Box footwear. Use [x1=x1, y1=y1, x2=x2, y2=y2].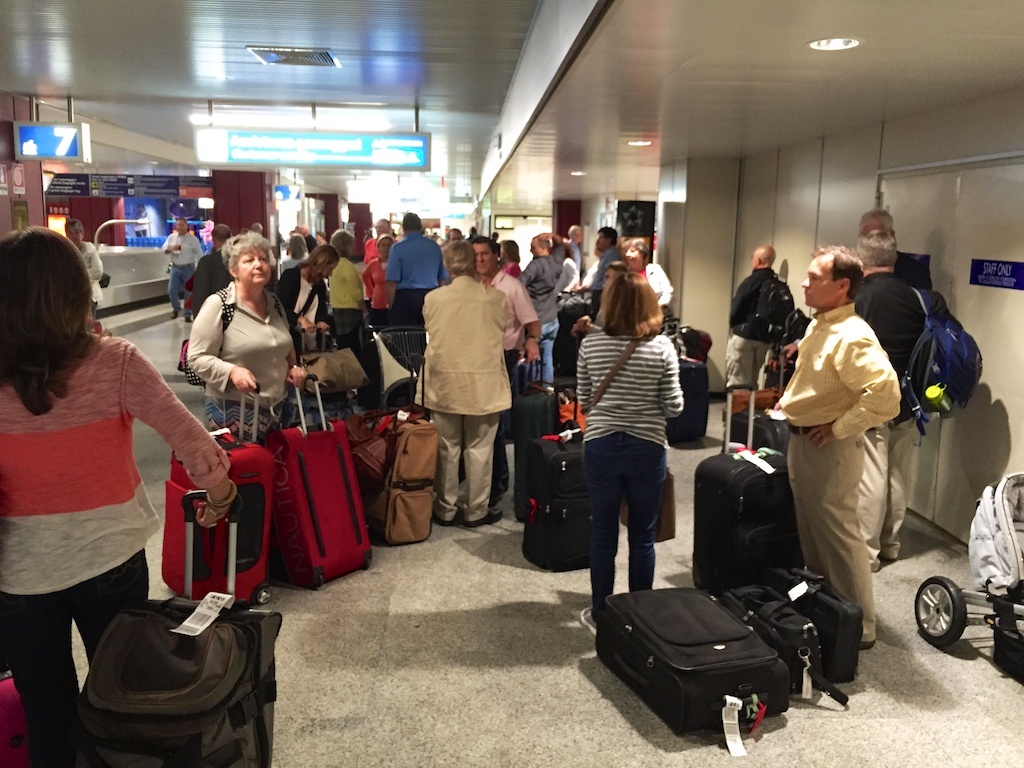
[x1=851, y1=638, x2=878, y2=654].
